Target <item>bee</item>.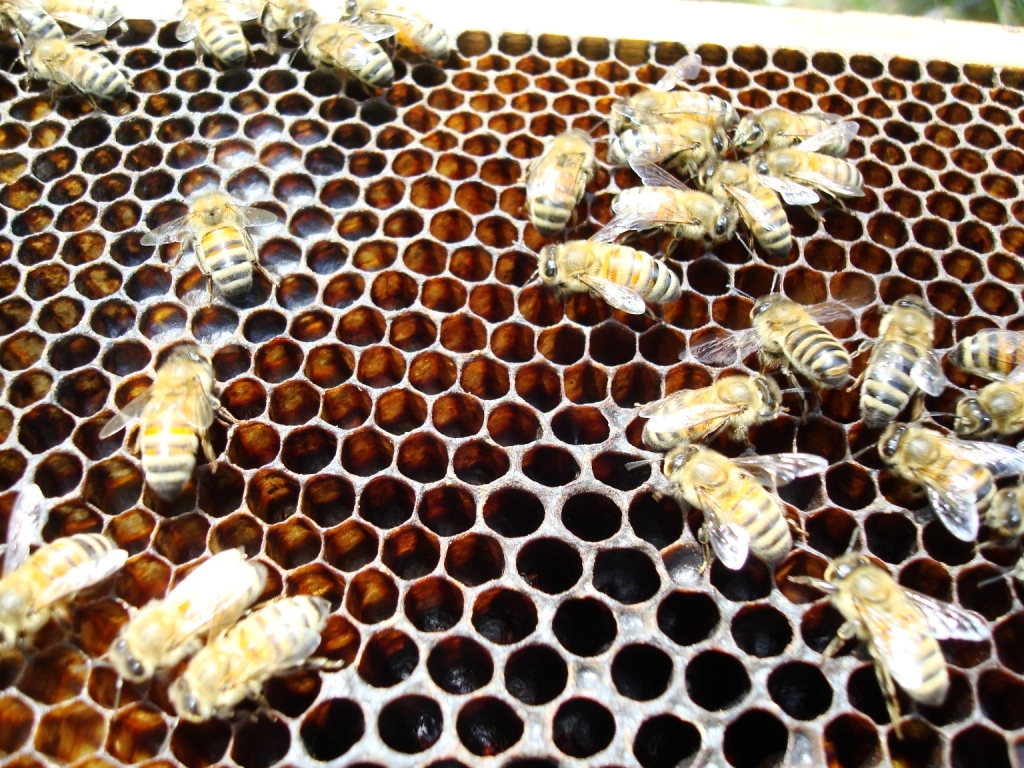
Target region: <bbox>0, 482, 141, 636</bbox>.
